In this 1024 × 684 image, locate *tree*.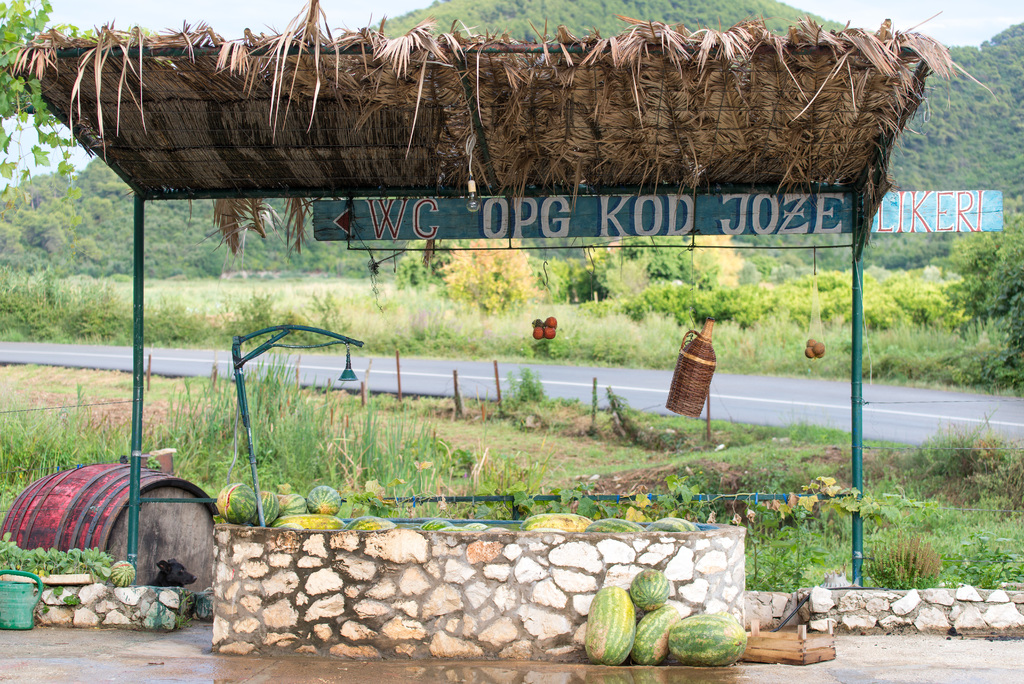
Bounding box: [left=536, top=252, right=572, bottom=296].
